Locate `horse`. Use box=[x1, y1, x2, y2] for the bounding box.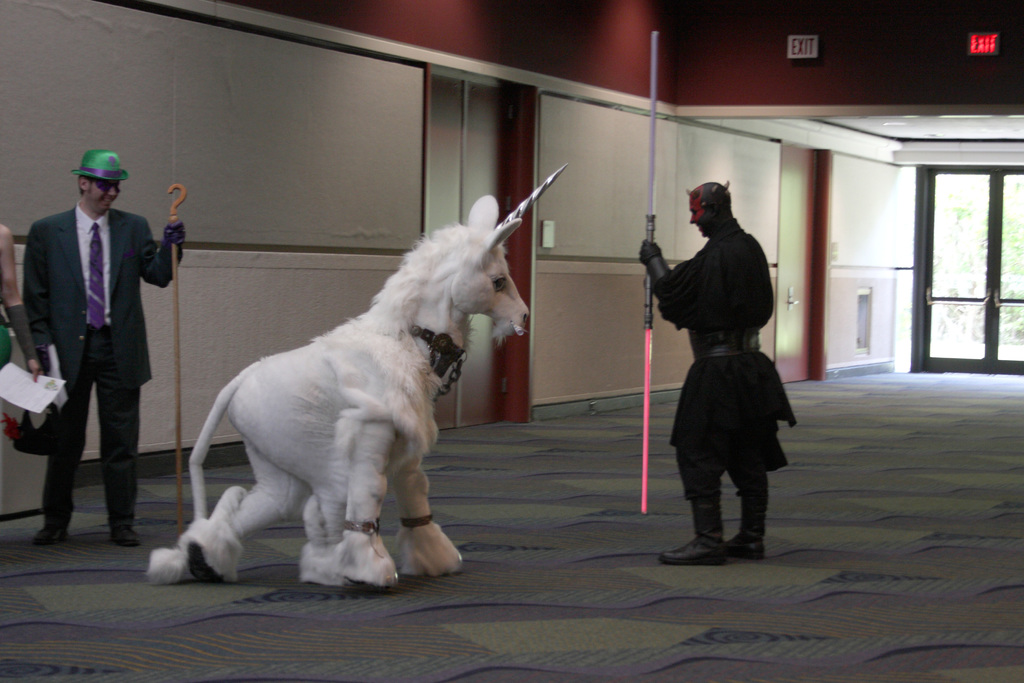
box=[143, 193, 534, 592].
